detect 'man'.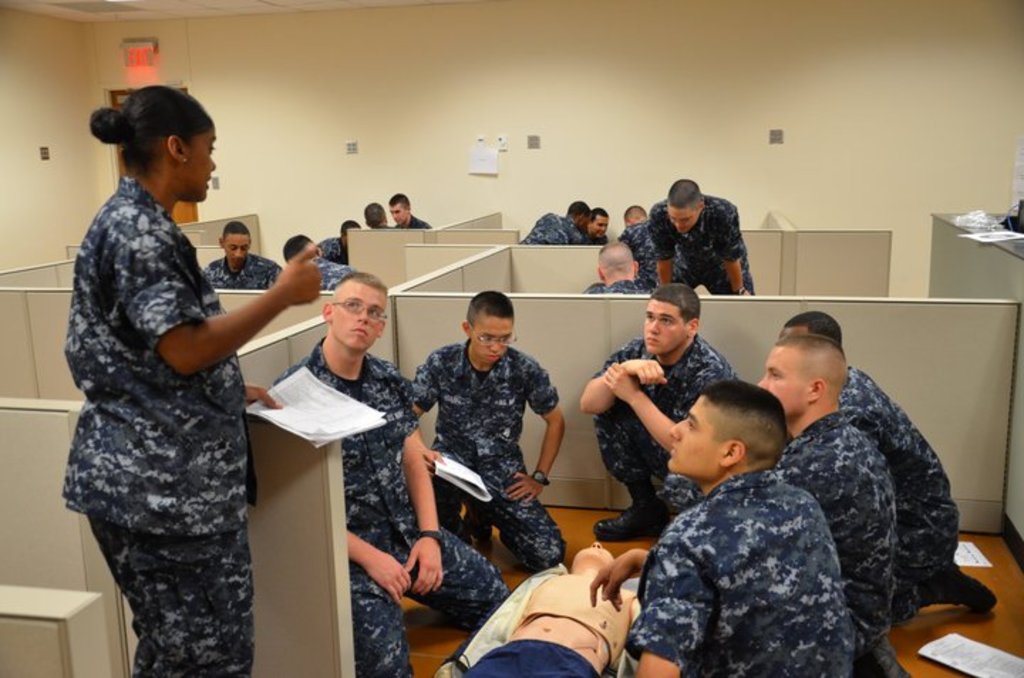
Detected at box=[650, 181, 758, 293].
